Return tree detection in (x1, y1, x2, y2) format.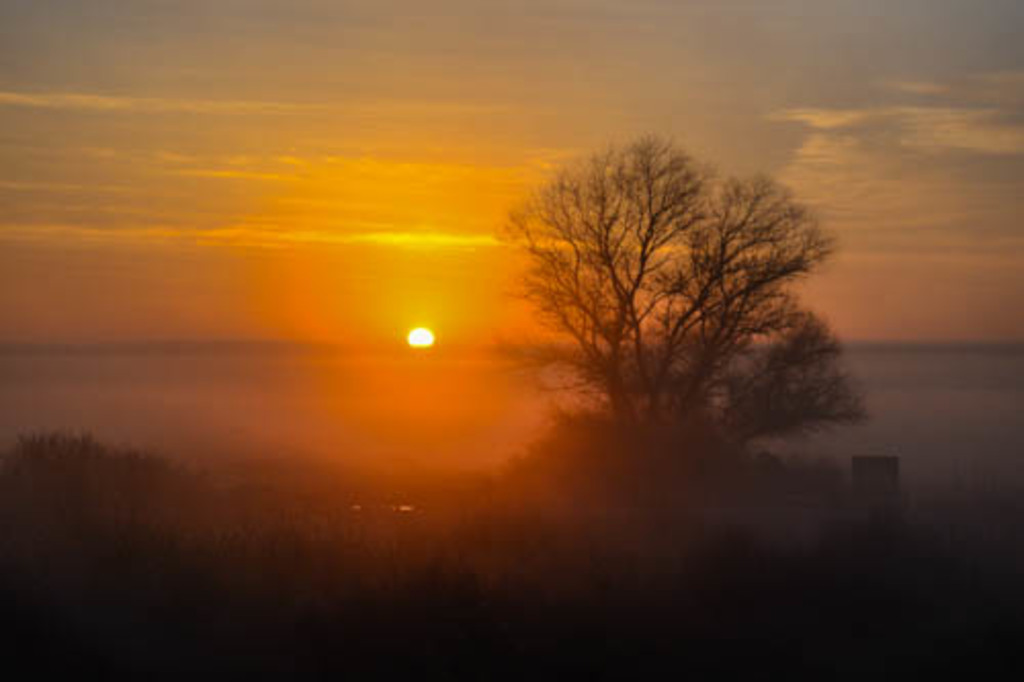
(504, 98, 858, 475).
